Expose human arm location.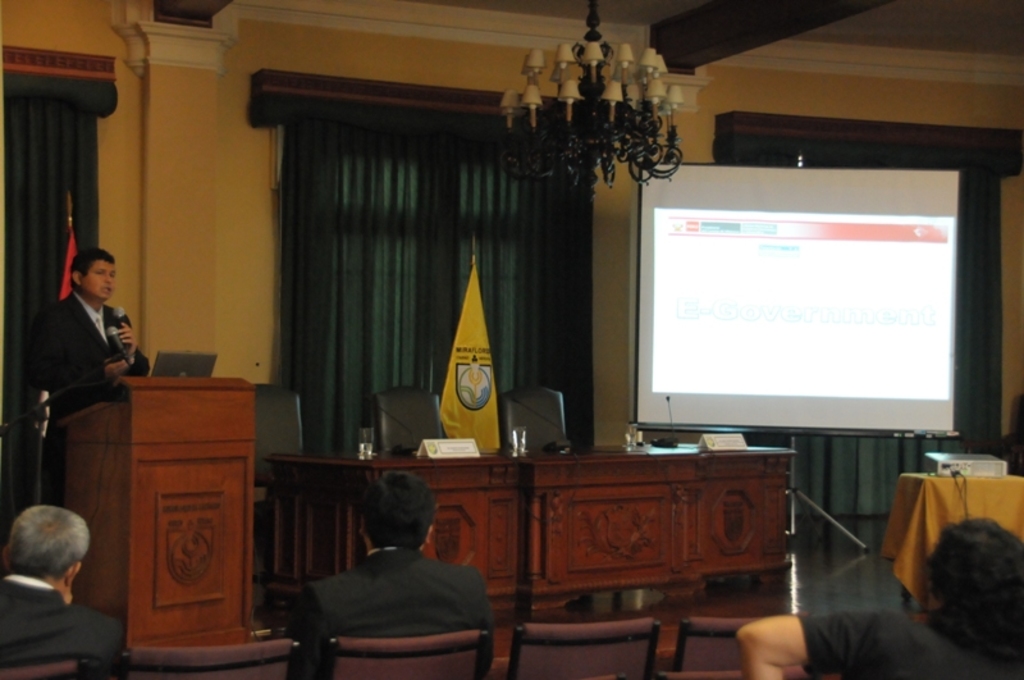
Exposed at BBox(114, 318, 152, 376).
